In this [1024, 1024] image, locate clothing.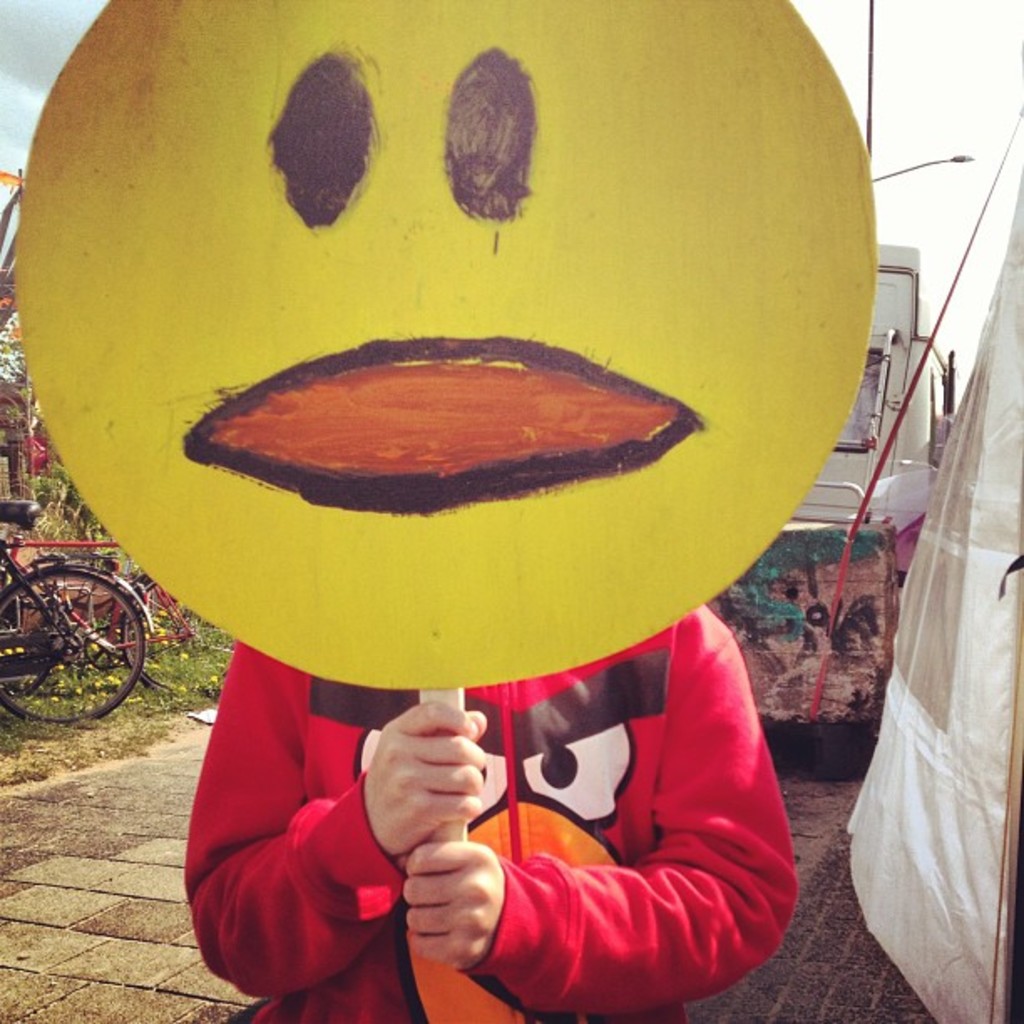
Bounding box: <region>182, 601, 796, 1022</region>.
